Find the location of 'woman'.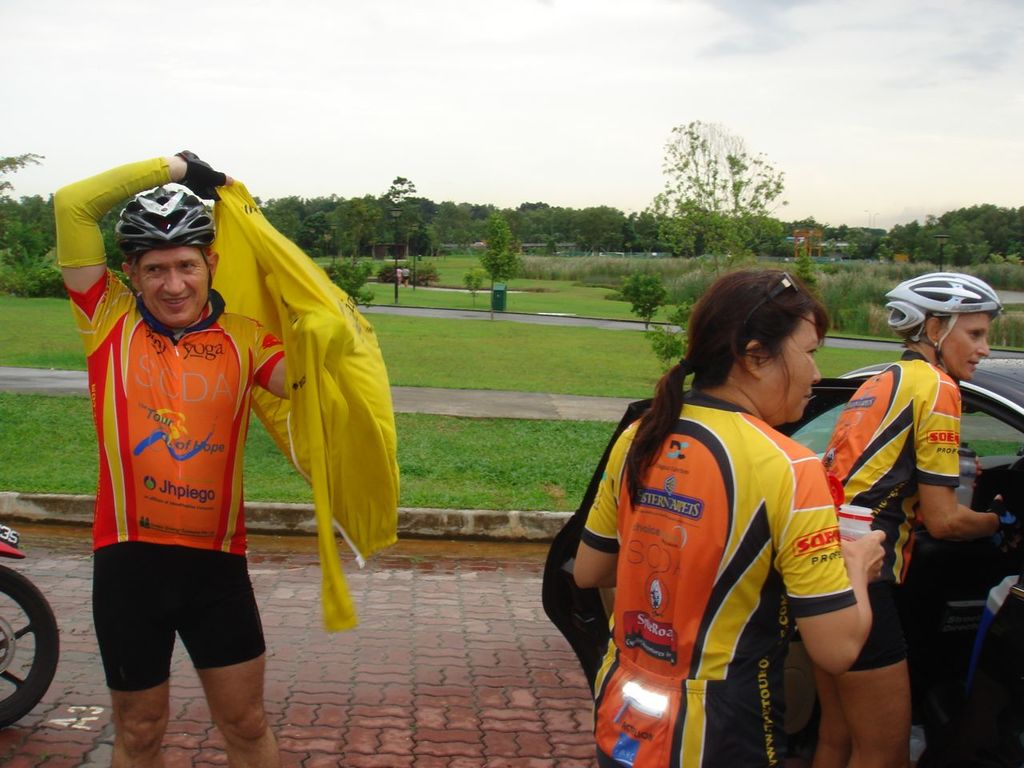
Location: (x1=803, y1=266, x2=1010, y2=767).
